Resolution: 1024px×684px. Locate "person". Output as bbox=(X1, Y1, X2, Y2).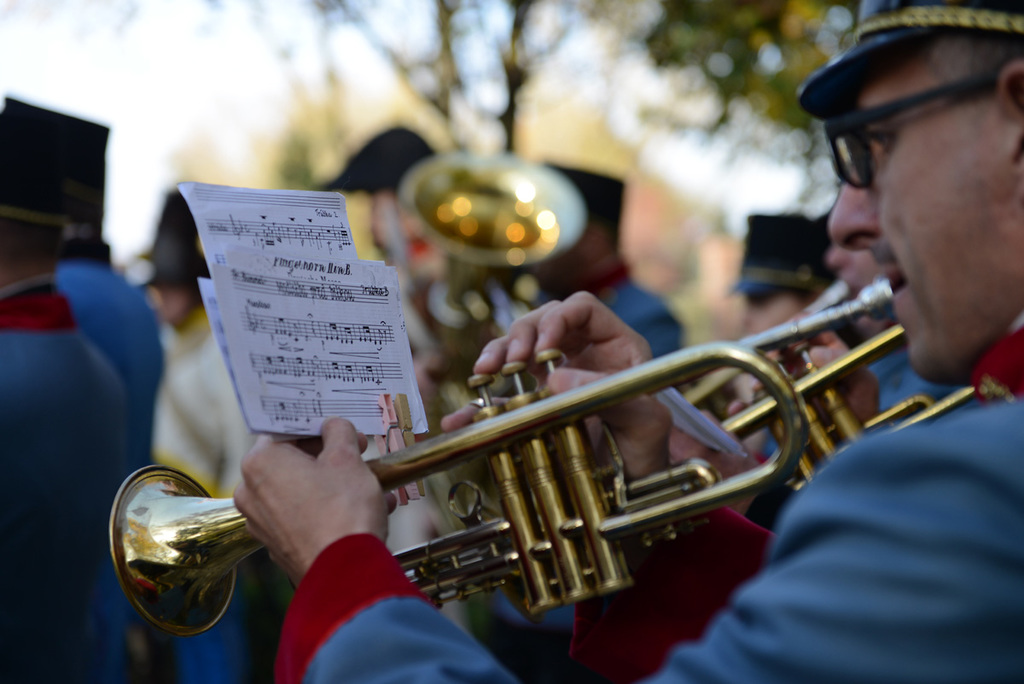
bbox=(142, 190, 276, 683).
